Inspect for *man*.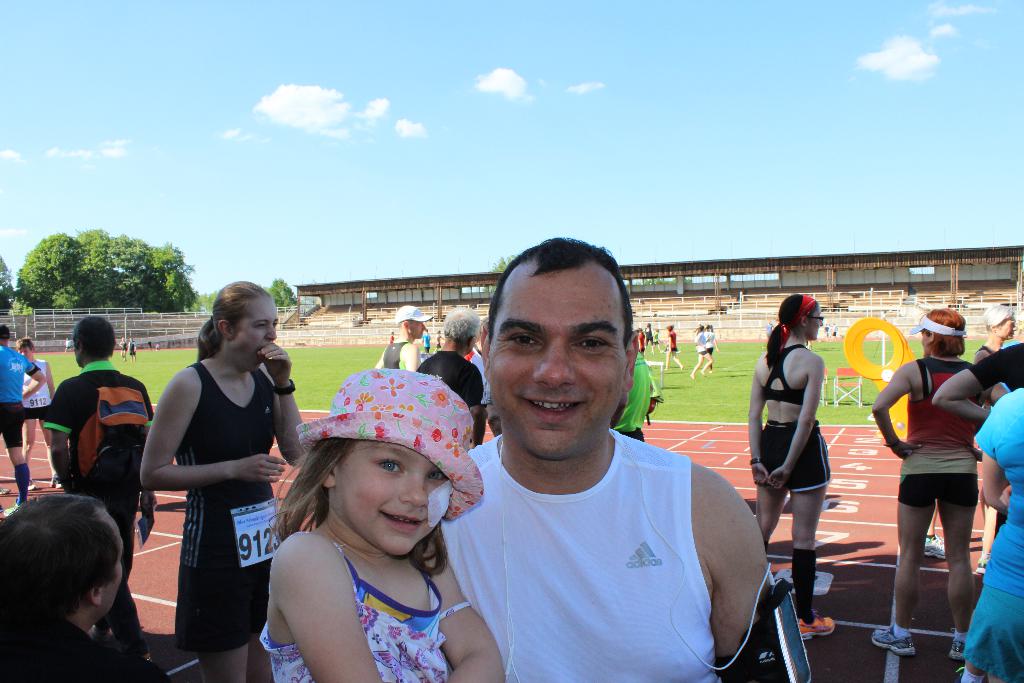
Inspection: {"x1": 831, "y1": 321, "x2": 840, "y2": 341}.
